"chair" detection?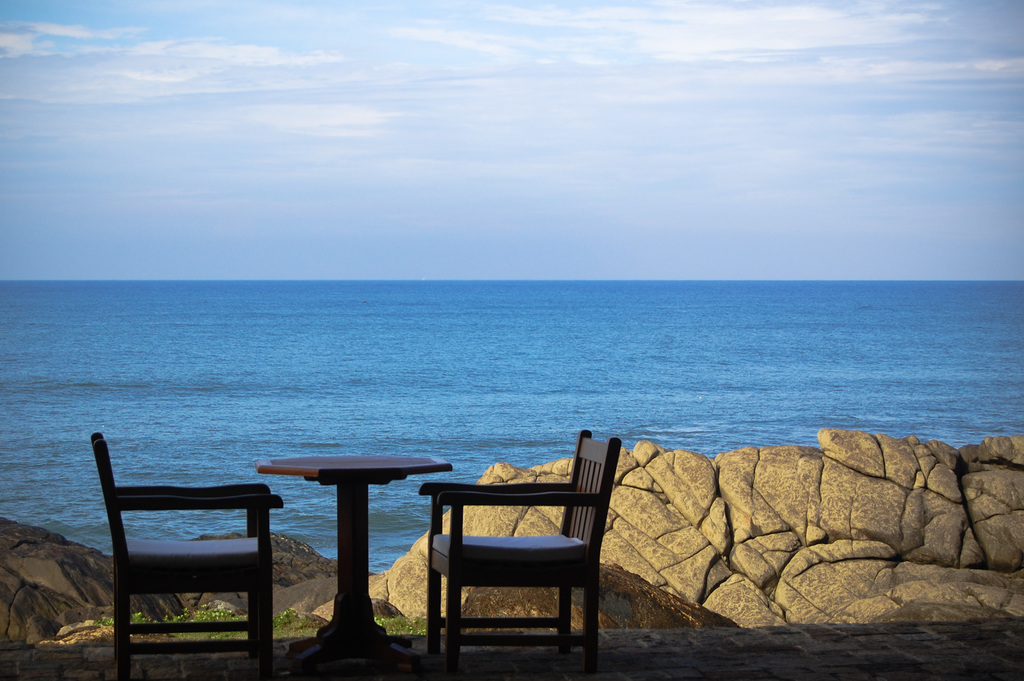
{"x1": 402, "y1": 461, "x2": 606, "y2": 680}
